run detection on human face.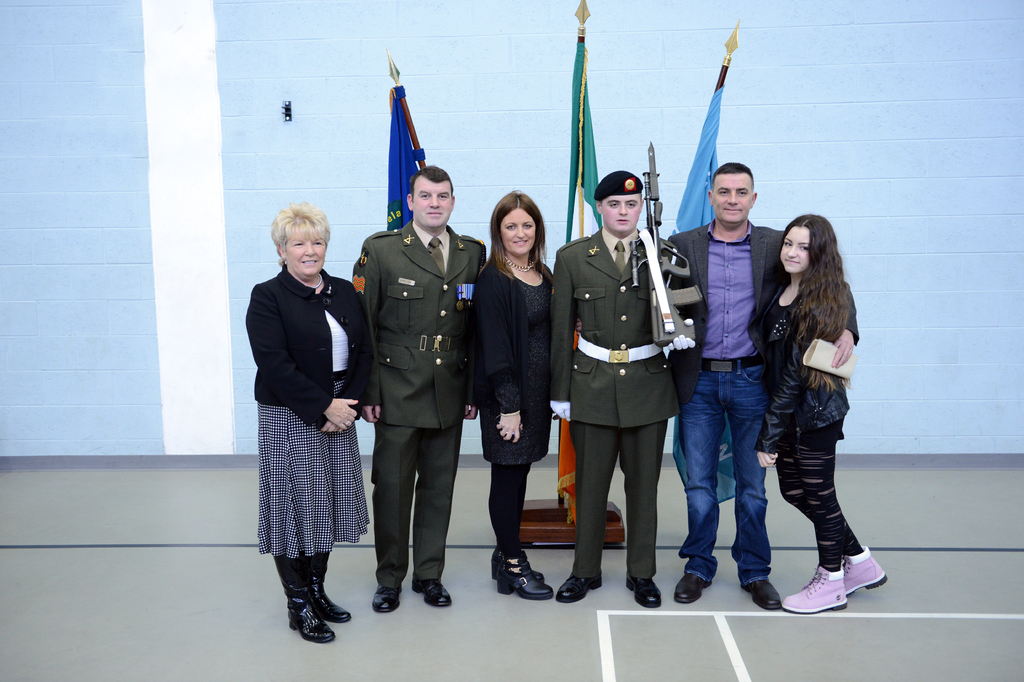
Result: 778/224/812/274.
